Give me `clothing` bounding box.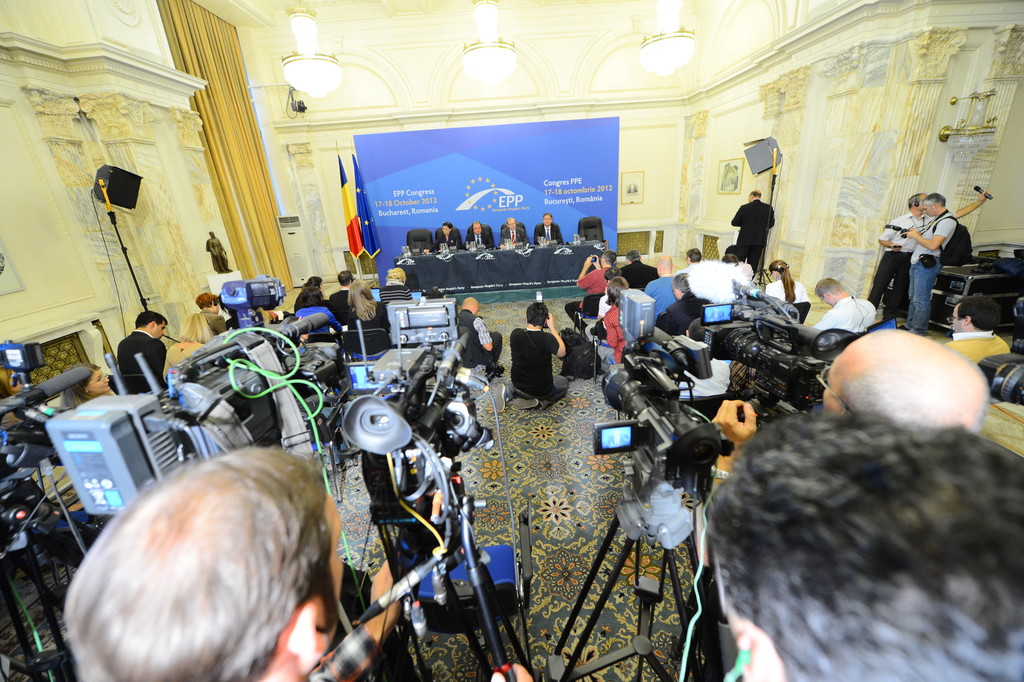
768/278/804/303.
